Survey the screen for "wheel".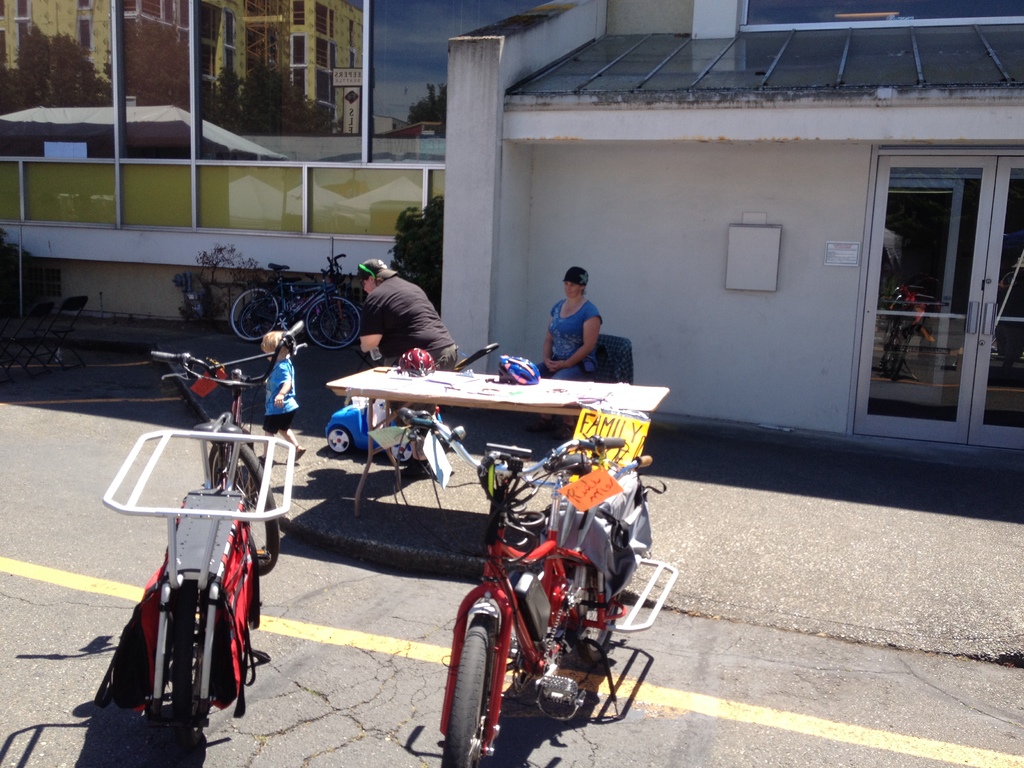
Survey found: <box>227,282,281,338</box>.
